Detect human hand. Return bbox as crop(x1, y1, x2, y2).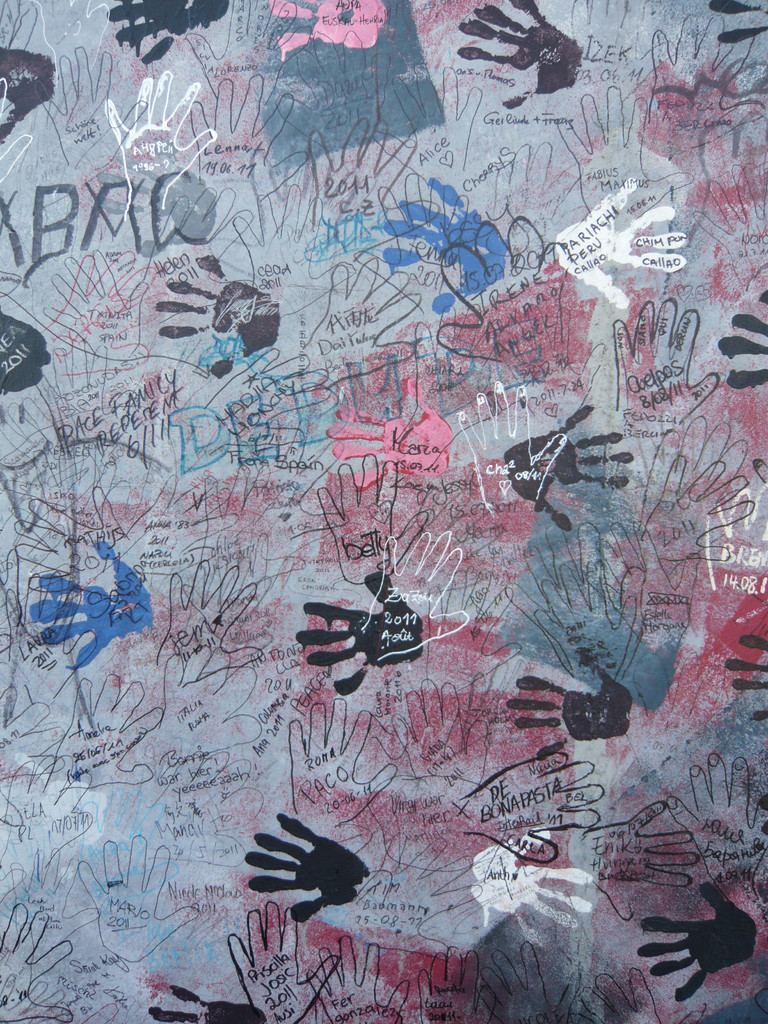
crop(29, 0, 114, 64).
